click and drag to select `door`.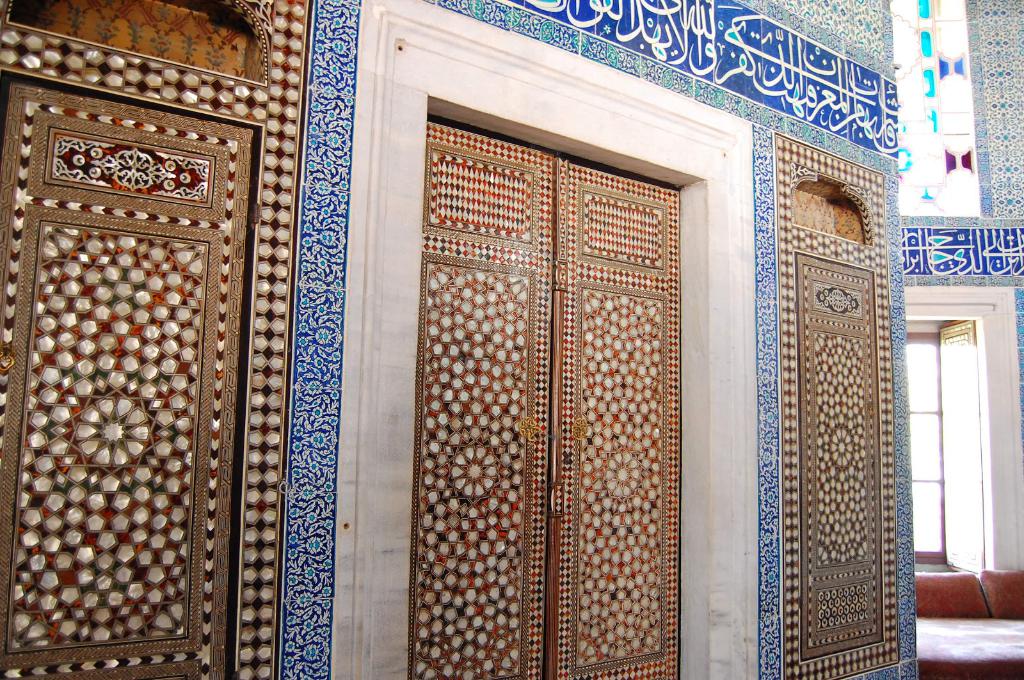
Selection: 0,72,250,679.
